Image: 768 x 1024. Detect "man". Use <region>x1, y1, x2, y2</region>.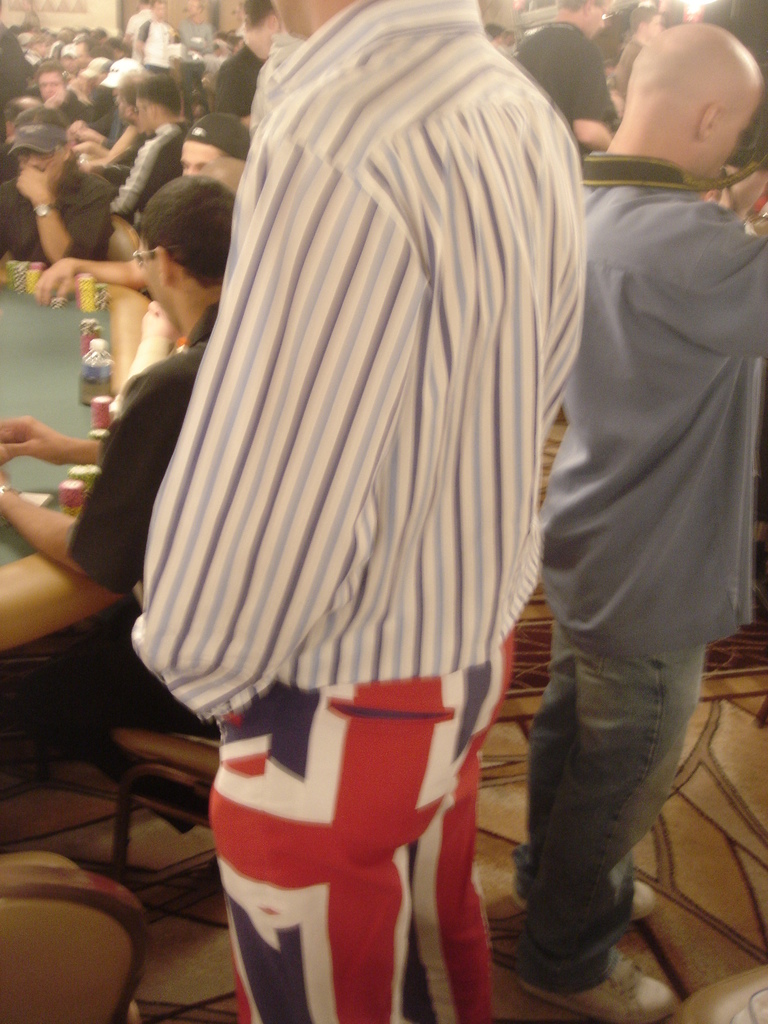
<region>486, 22, 506, 51</region>.
